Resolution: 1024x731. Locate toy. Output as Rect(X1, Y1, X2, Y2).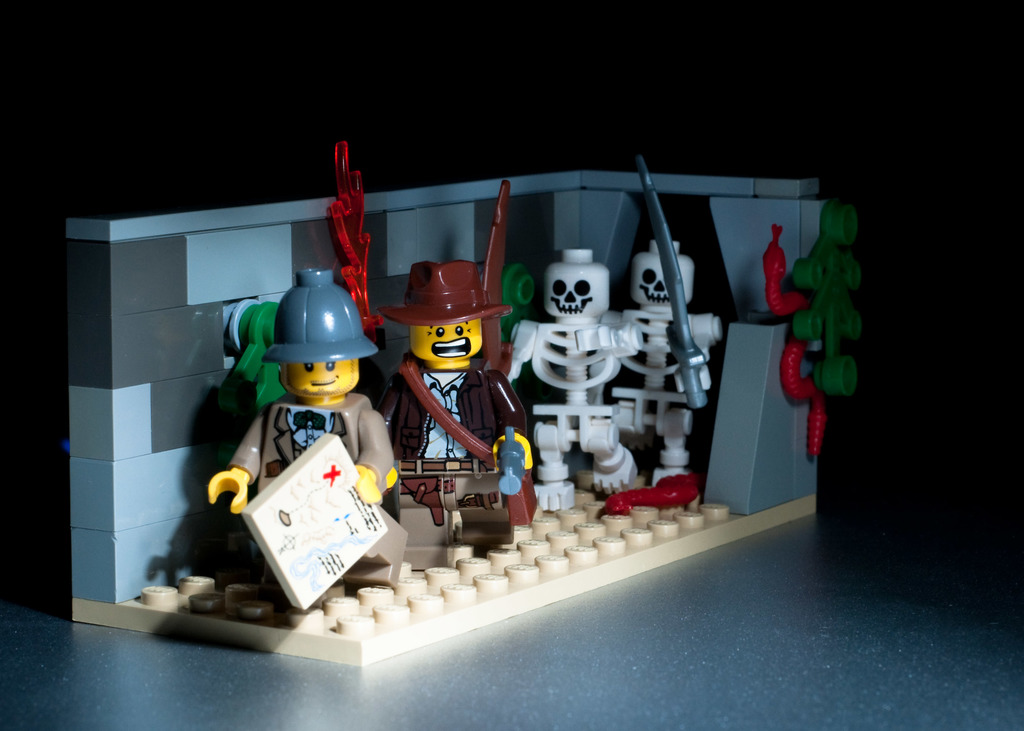
Rect(503, 237, 652, 545).
